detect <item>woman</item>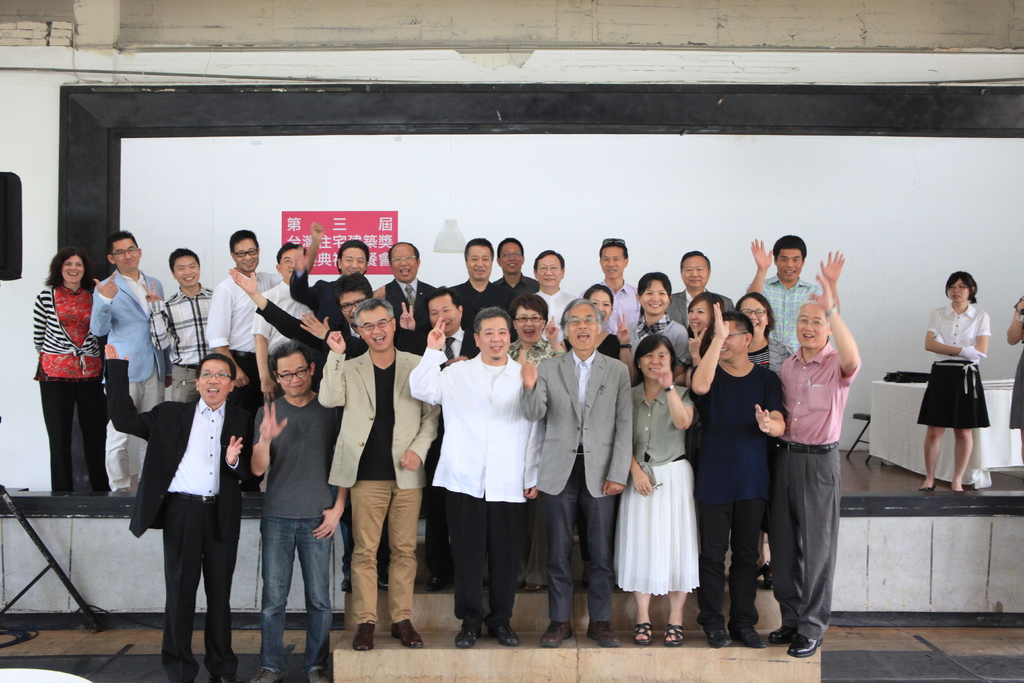
rect(682, 292, 726, 334)
